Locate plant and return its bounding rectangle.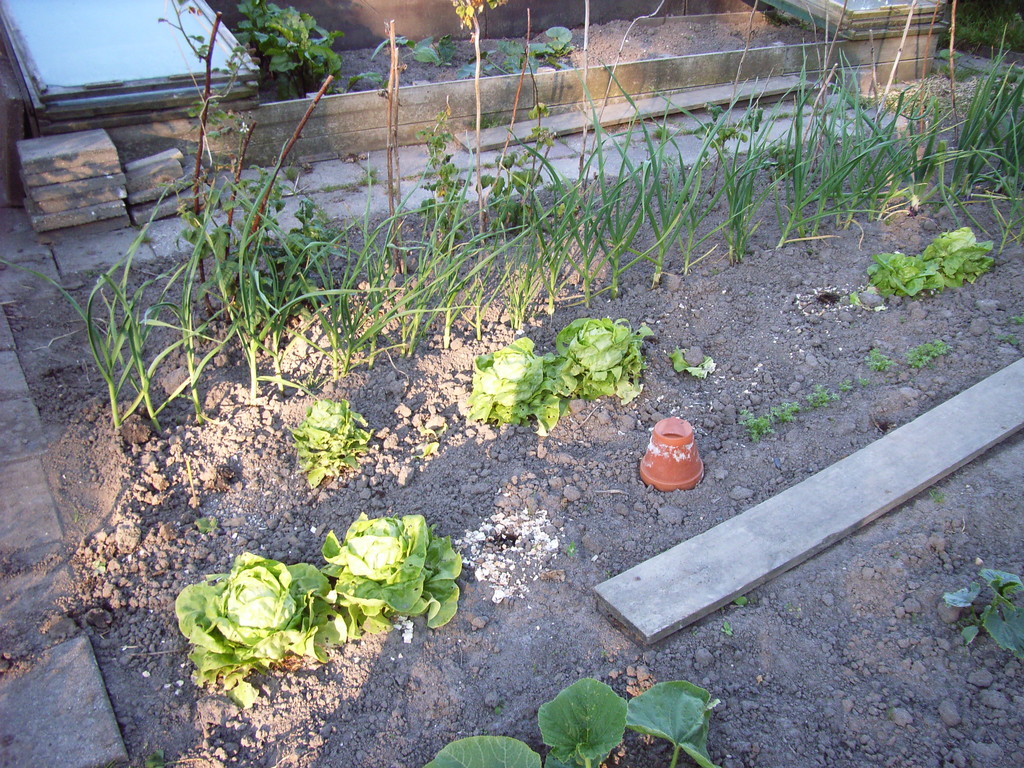
BBox(177, 193, 276, 413).
